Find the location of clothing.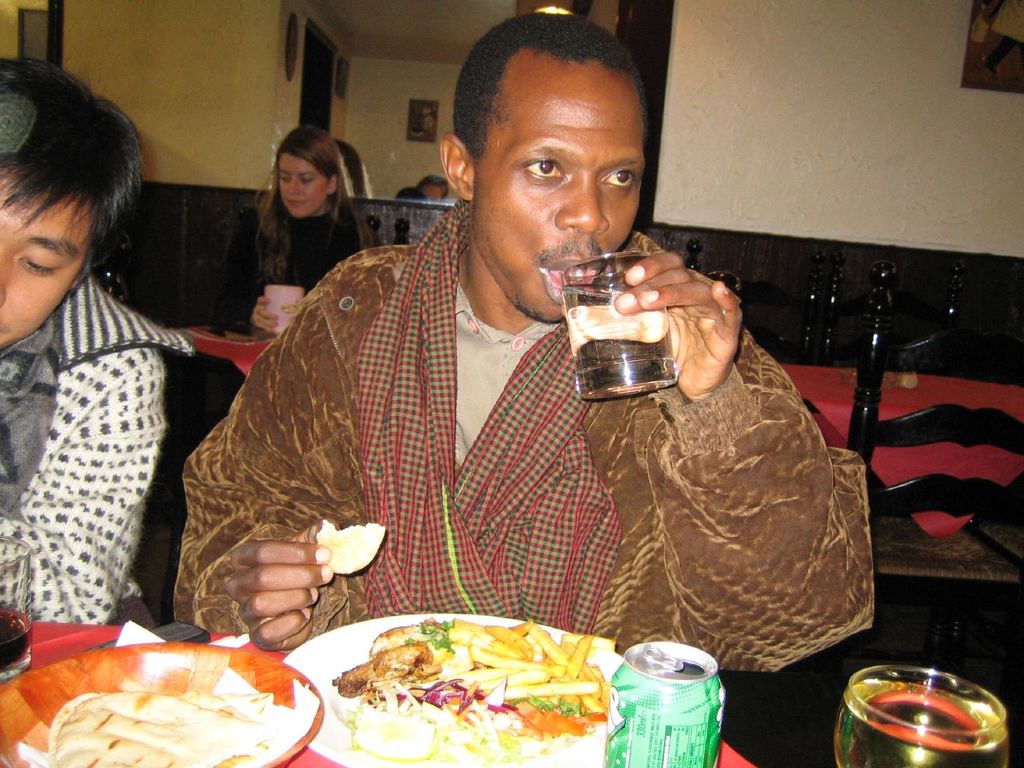
Location: 189/189/714/651.
